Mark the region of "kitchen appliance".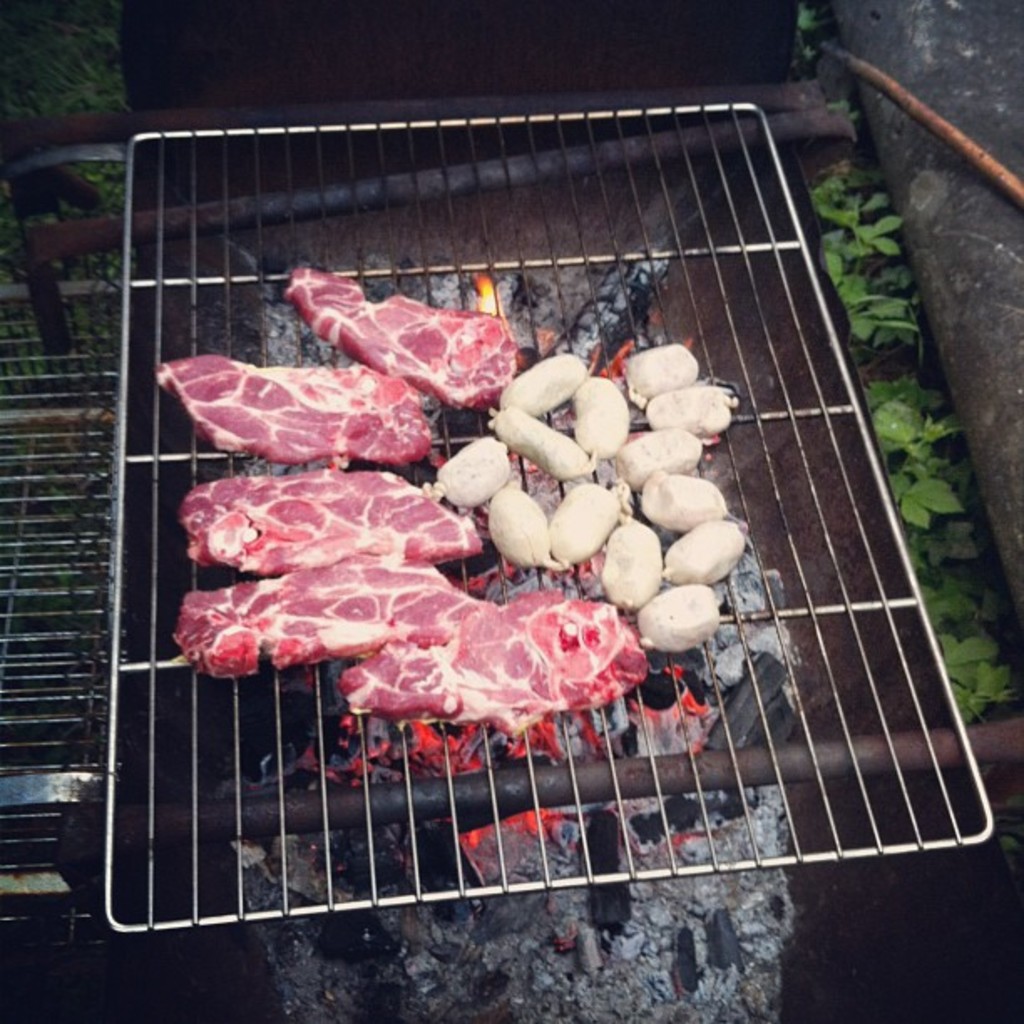
Region: <box>0,0,1022,935</box>.
